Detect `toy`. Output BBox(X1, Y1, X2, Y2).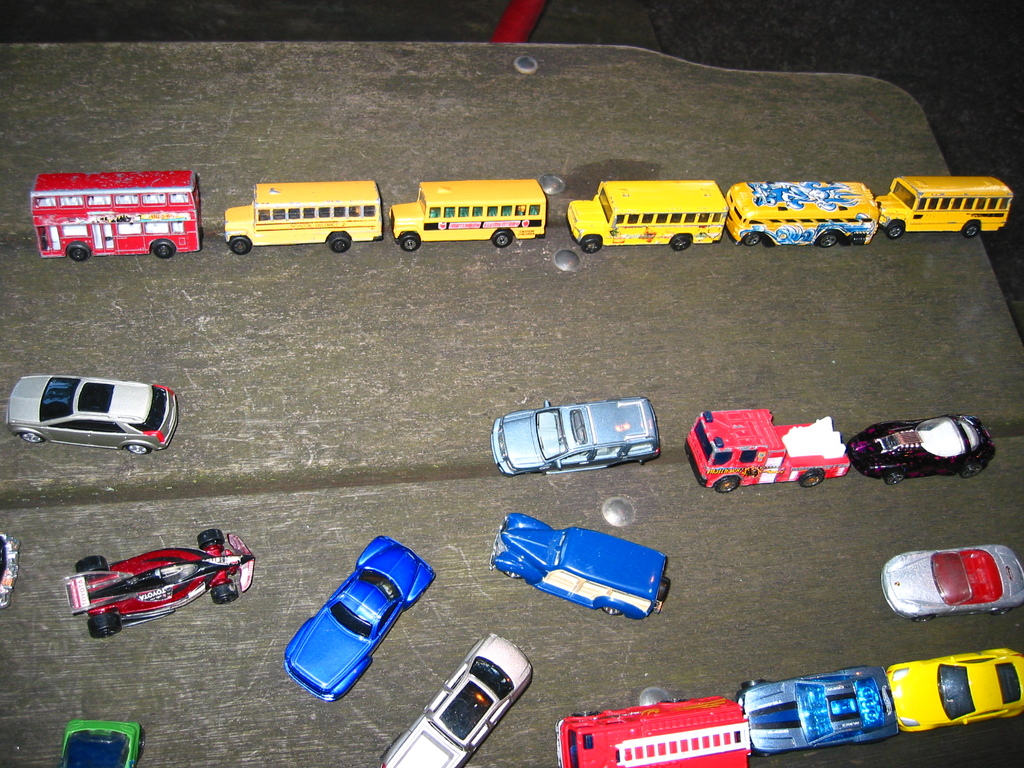
BBox(570, 180, 721, 252).
